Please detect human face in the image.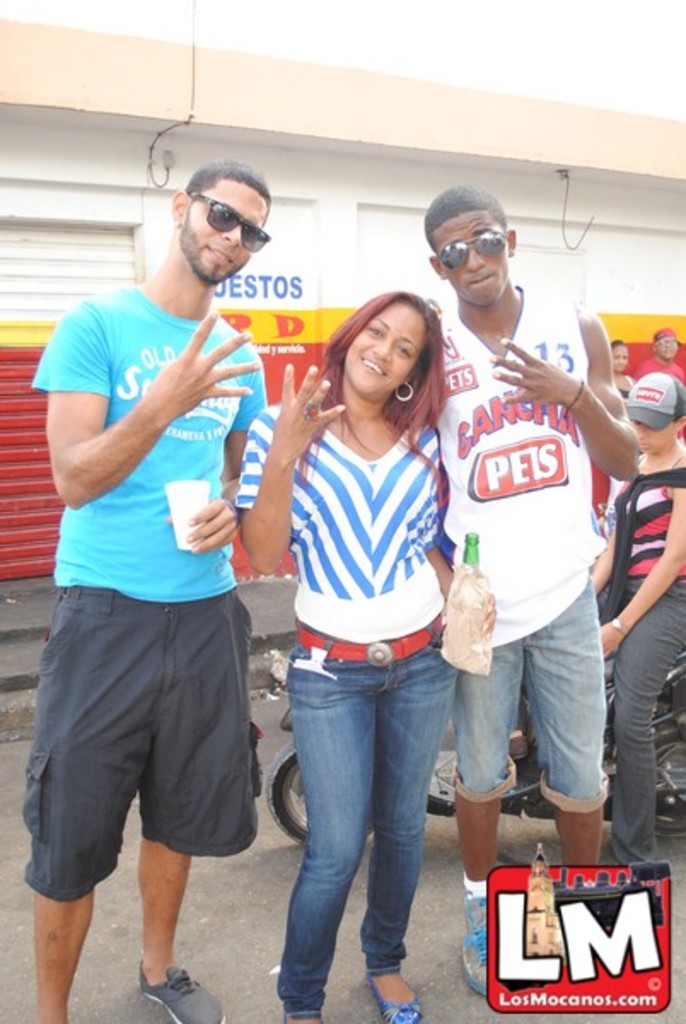
bbox(340, 300, 427, 401).
